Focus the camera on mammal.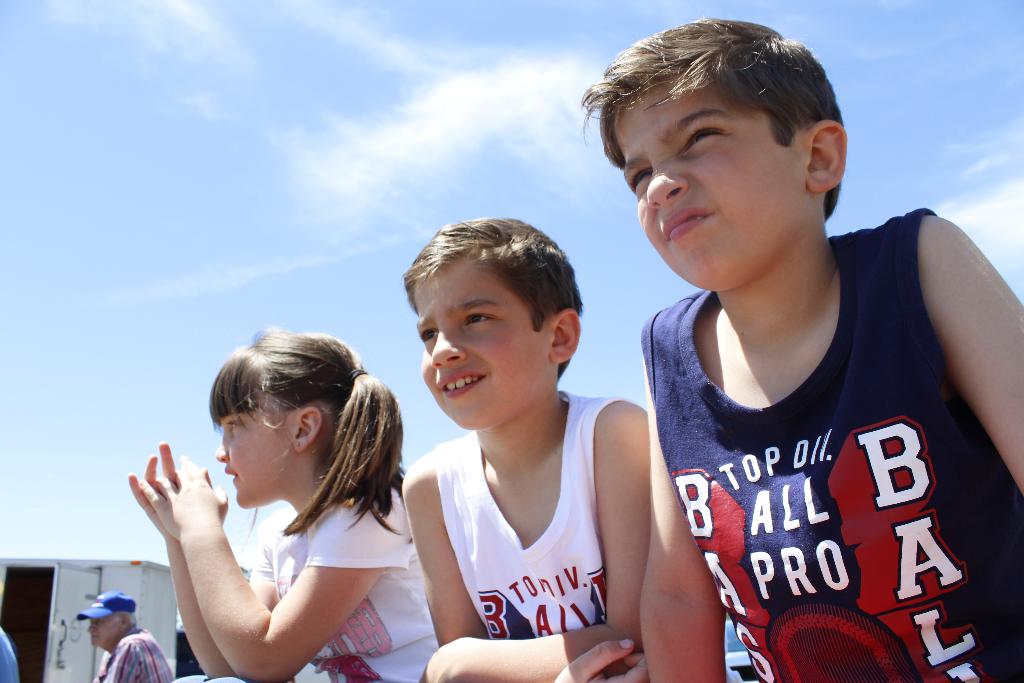
Focus region: rect(0, 622, 19, 682).
